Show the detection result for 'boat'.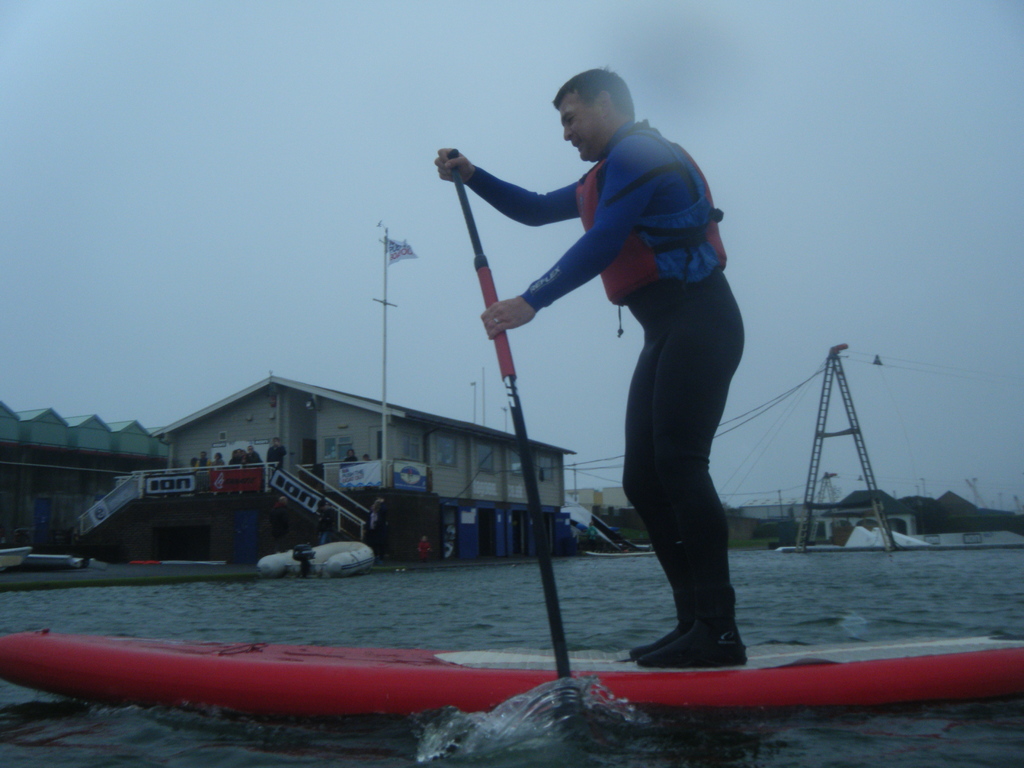
box(0, 636, 1023, 722).
